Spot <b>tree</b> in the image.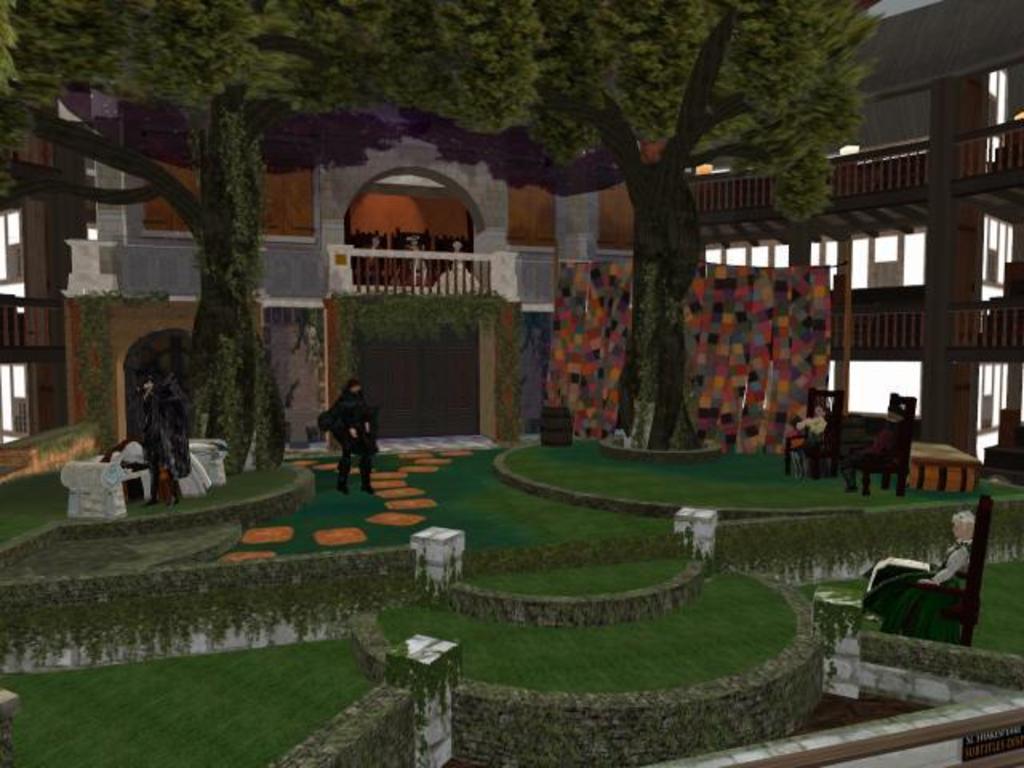
<b>tree</b> found at bbox=(0, 0, 546, 470).
